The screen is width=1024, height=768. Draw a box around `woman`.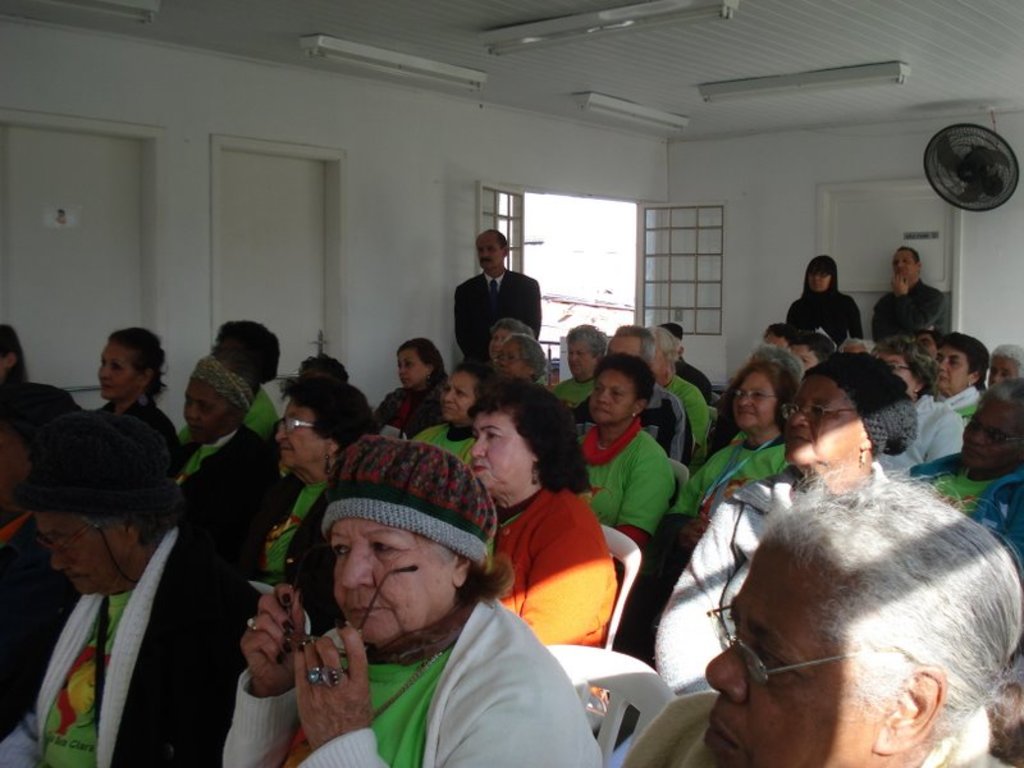
(374,338,445,426).
